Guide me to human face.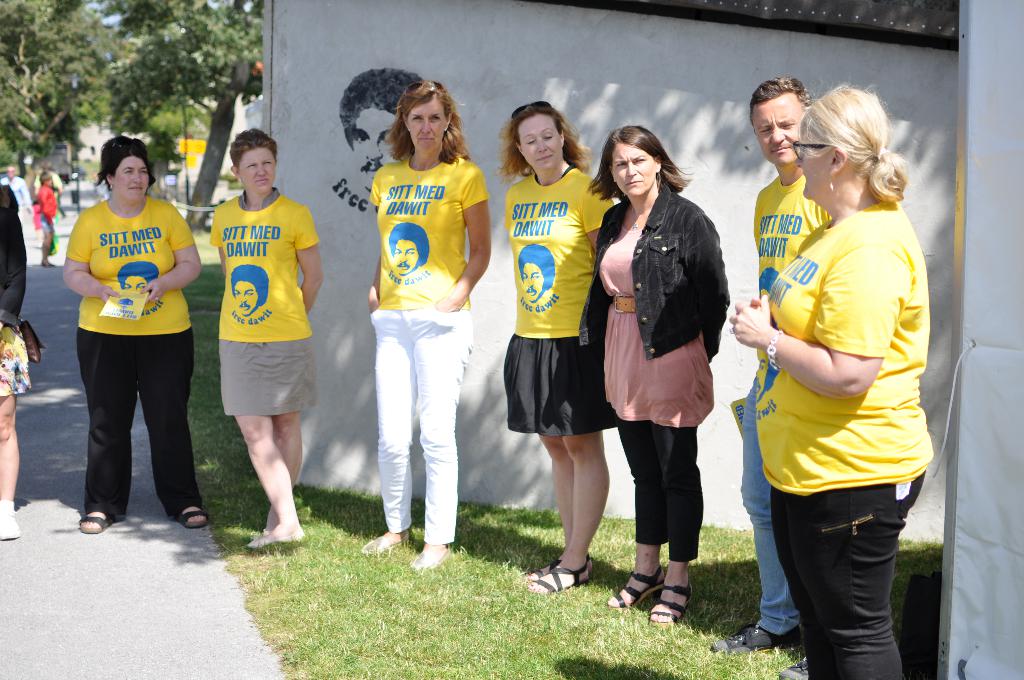
Guidance: (x1=524, y1=263, x2=543, y2=300).
